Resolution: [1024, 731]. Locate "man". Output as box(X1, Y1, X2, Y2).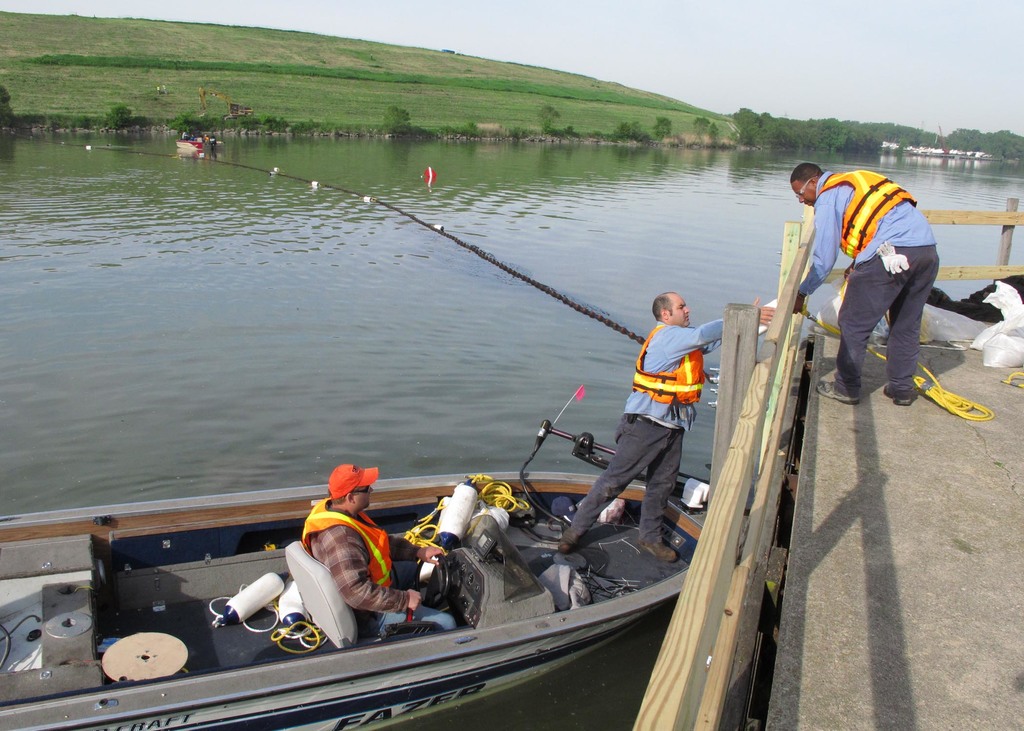
box(785, 157, 973, 422).
